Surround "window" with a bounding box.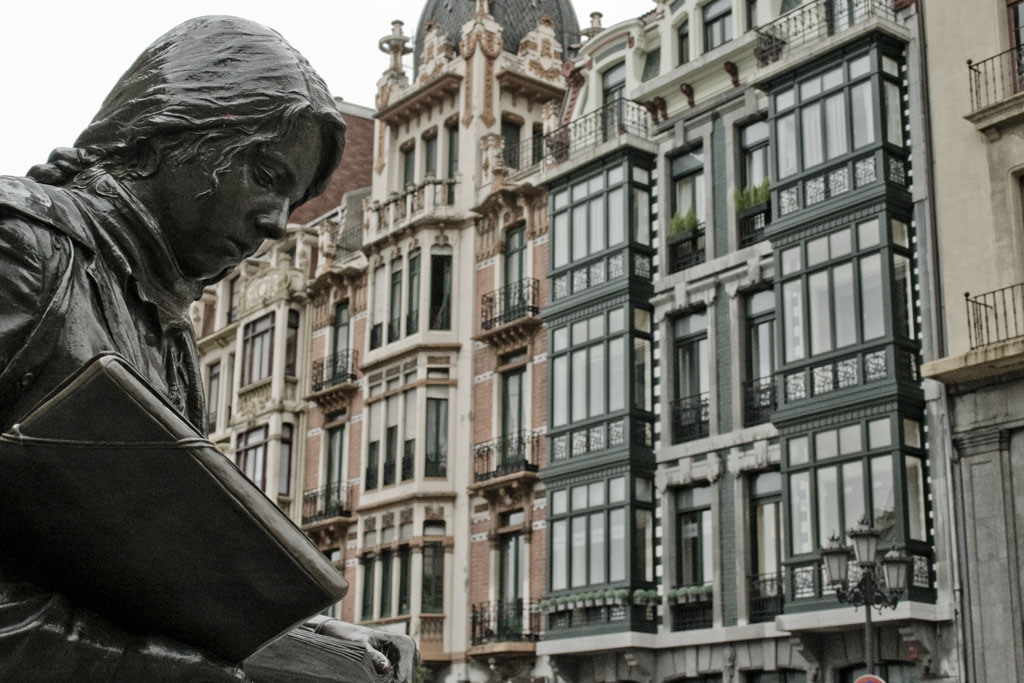
(left=642, top=49, right=656, bottom=83).
